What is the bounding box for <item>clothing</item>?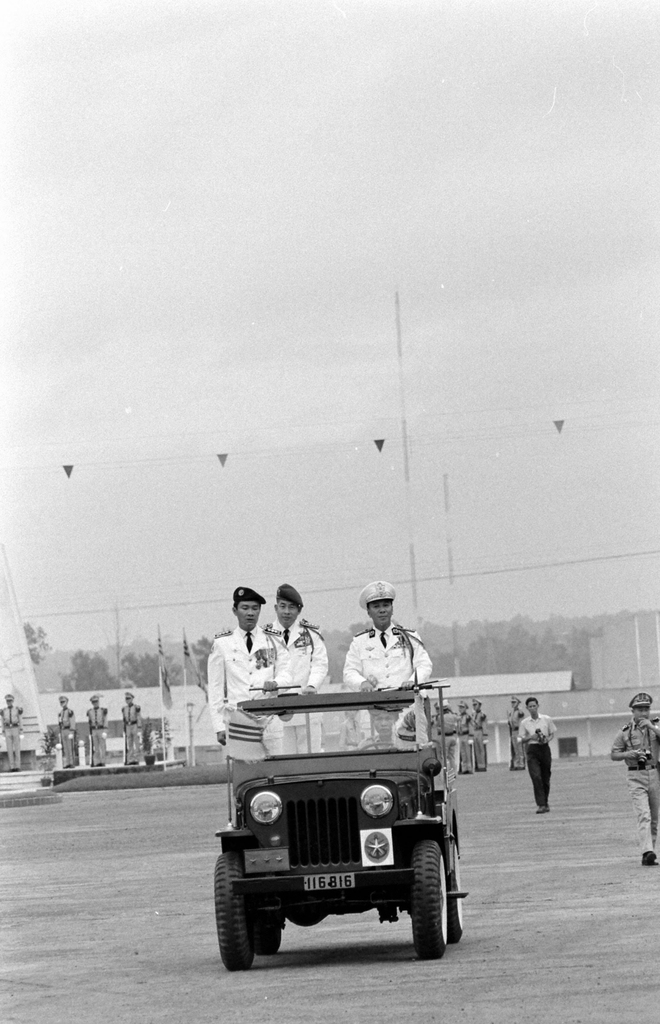
(58,706,78,762).
